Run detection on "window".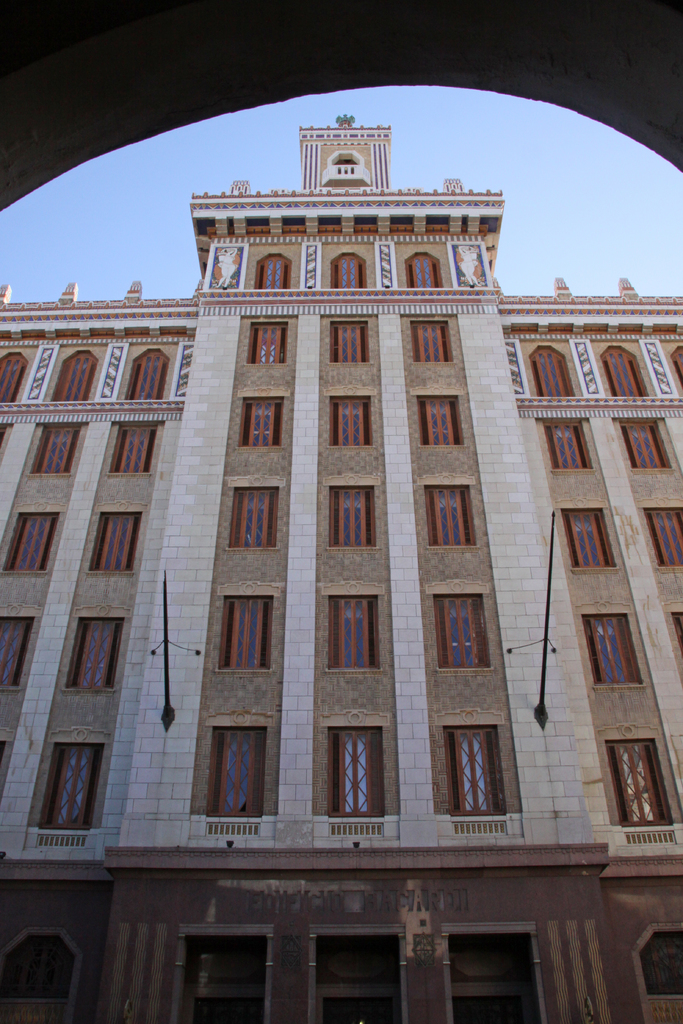
Result: <bbox>324, 588, 379, 672</bbox>.
